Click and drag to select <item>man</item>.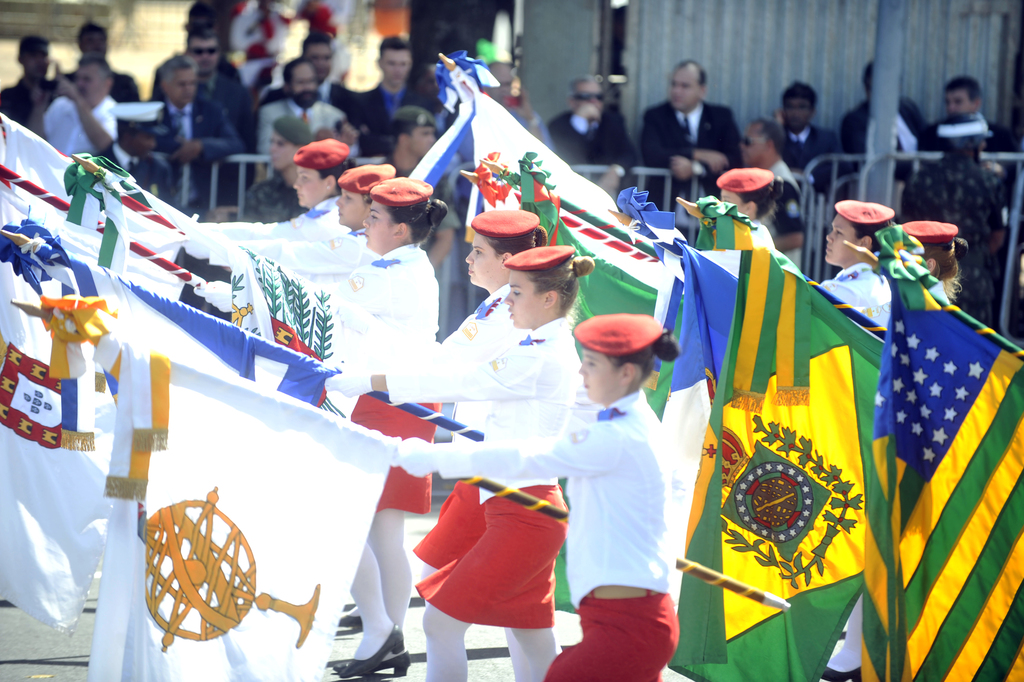
Selection: [left=35, top=56, right=118, bottom=161].
